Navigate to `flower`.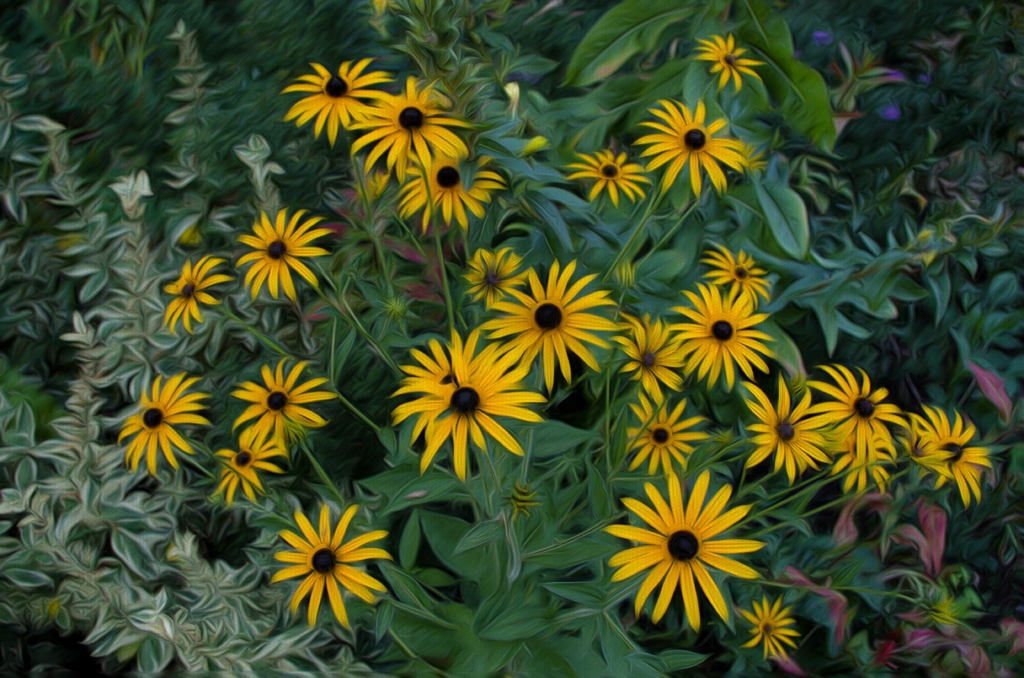
Navigation target: detection(886, 412, 954, 513).
